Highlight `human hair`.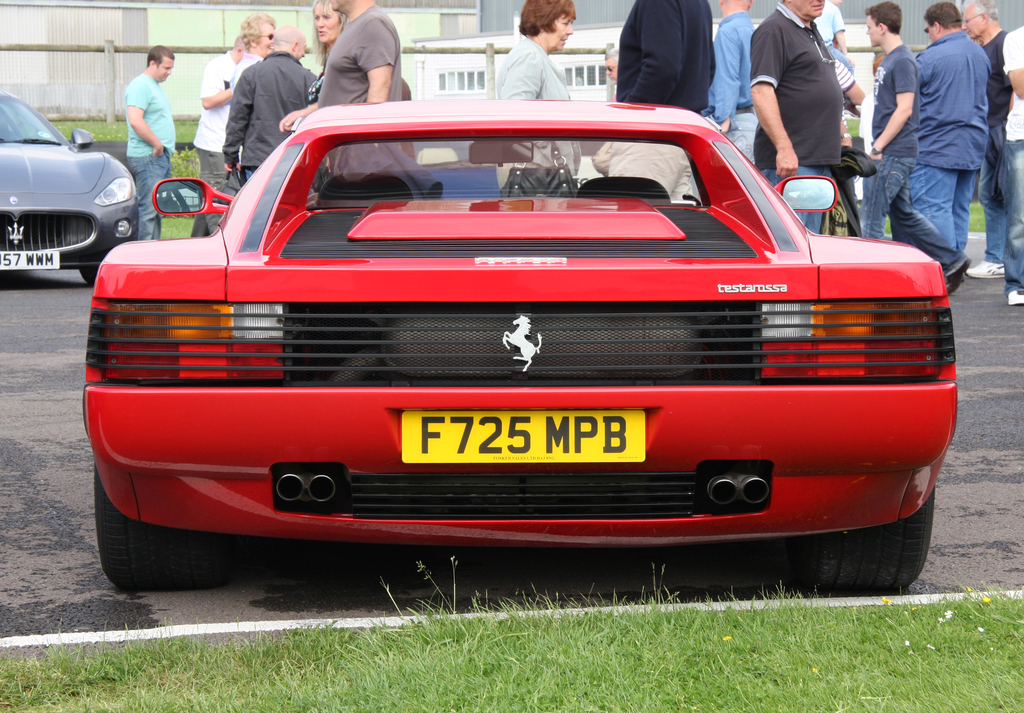
Highlighted region: detection(926, 1, 963, 25).
